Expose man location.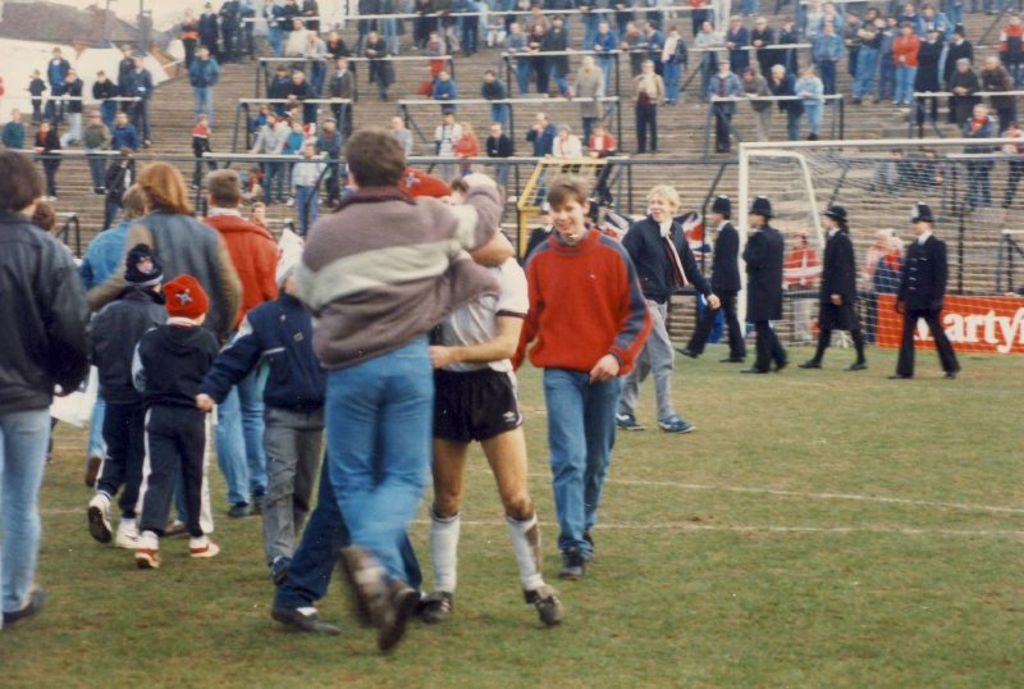
Exposed at 881:204:964:385.
